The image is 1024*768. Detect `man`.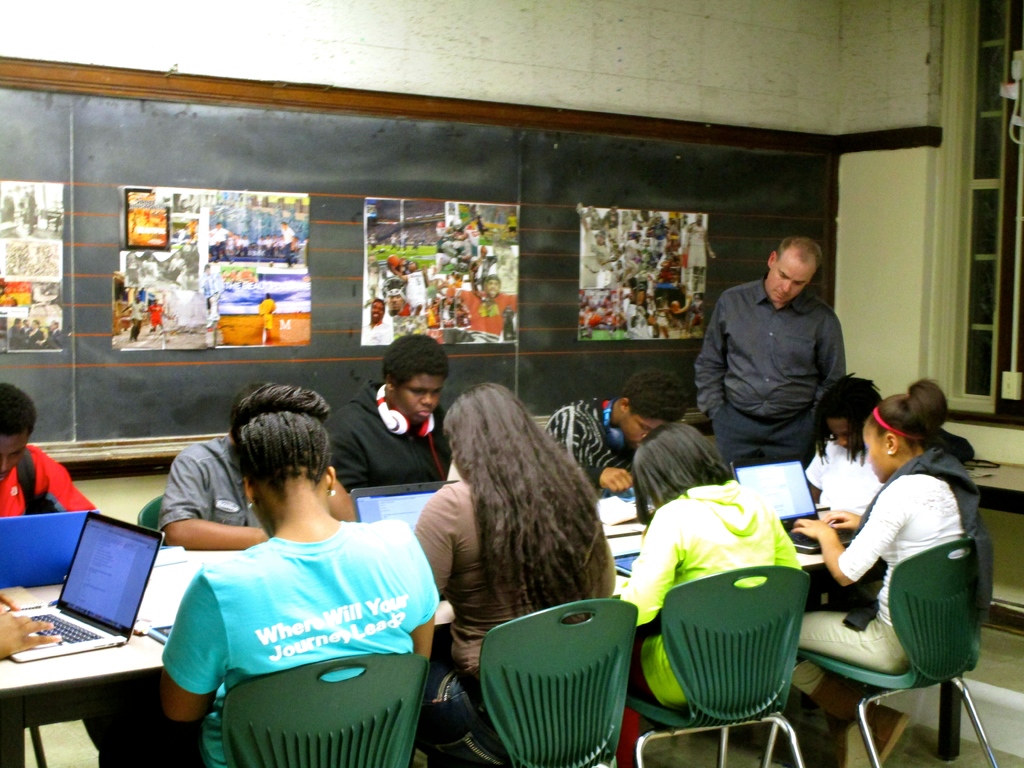
Detection: bbox=(642, 210, 672, 264).
